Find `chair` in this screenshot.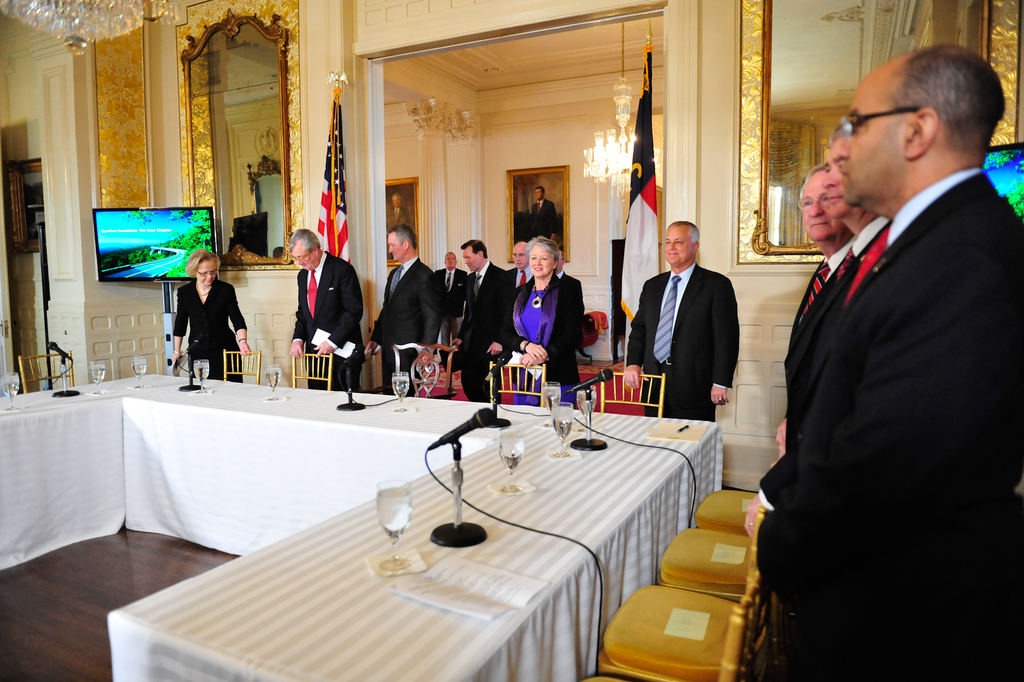
The bounding box for `chair` is [690, 487, 760, 535].
